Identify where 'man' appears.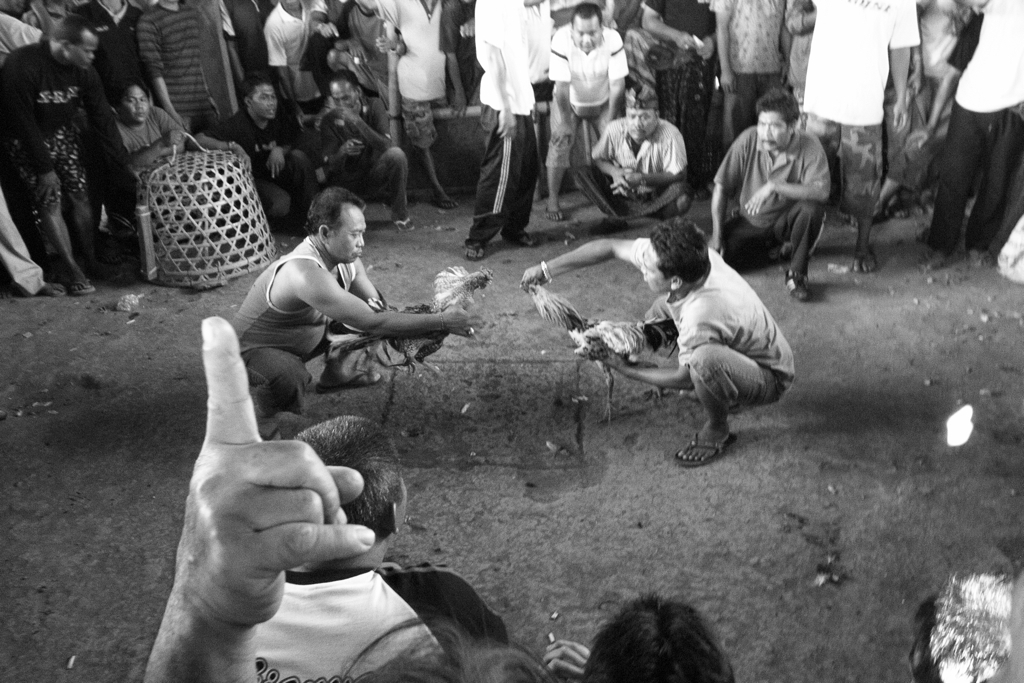
Appears at detection(562, 193, 780, 487).
